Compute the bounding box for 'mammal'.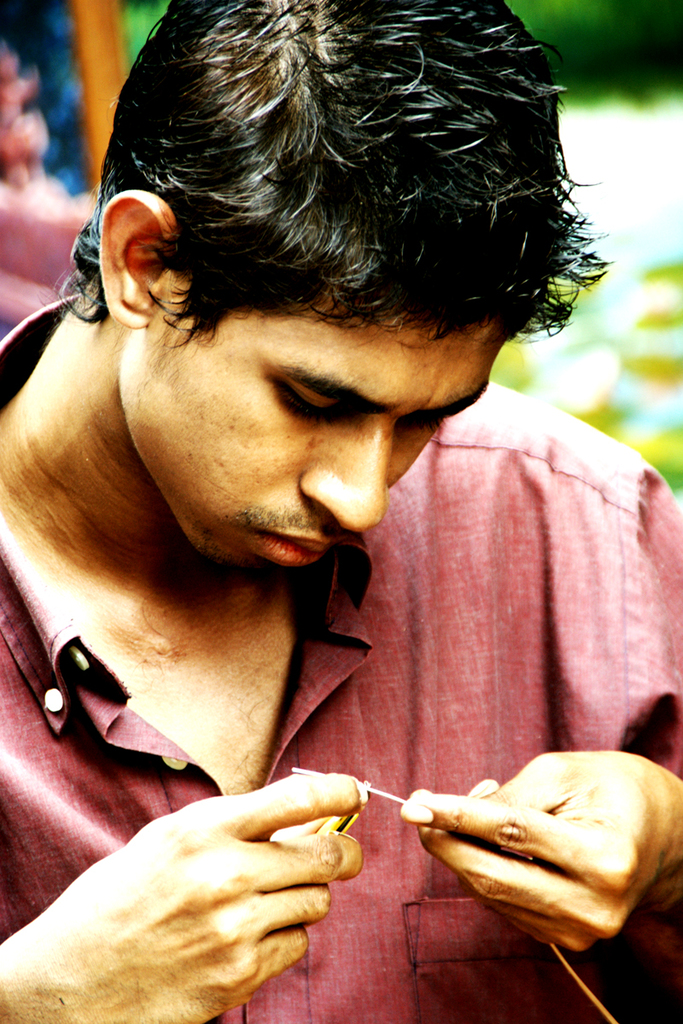
x1=0, y1=1, x2=682, y2=1023.
